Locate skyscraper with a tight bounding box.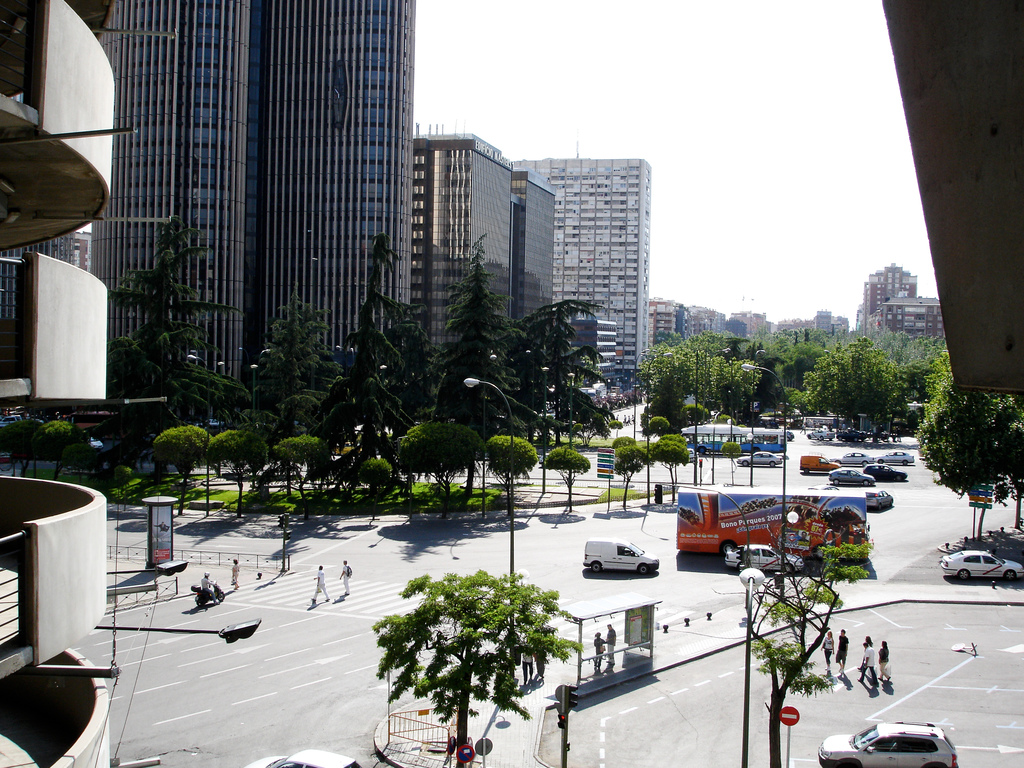
[0,0,159,767].
